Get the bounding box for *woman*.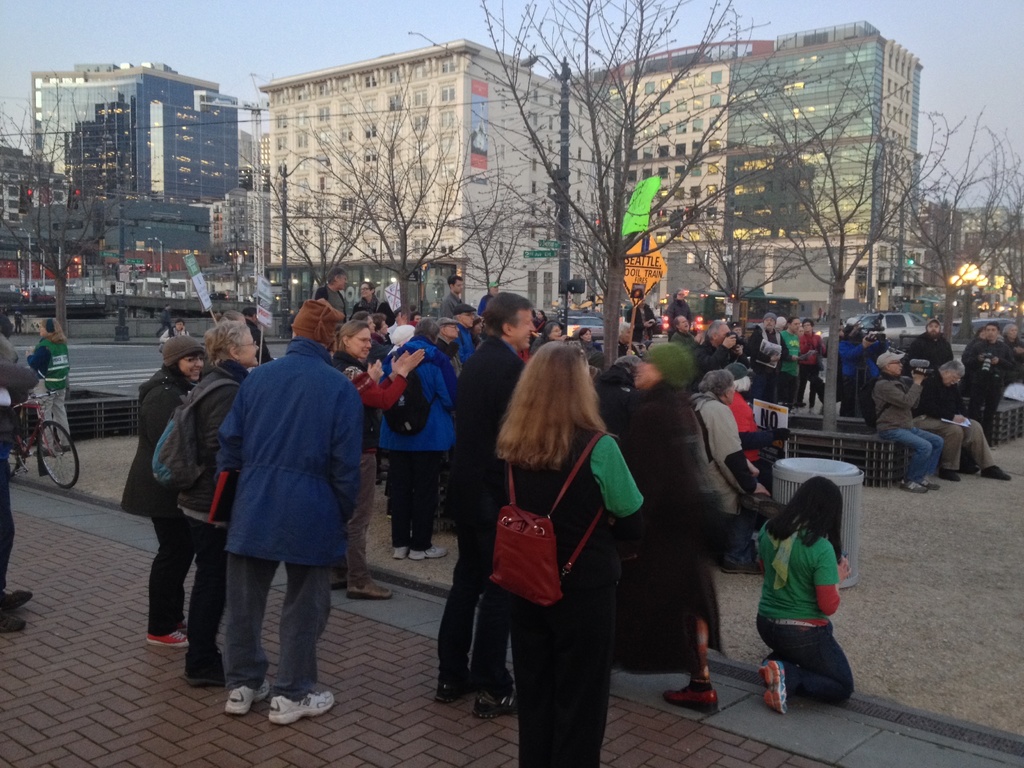
crop(19, 316, 70, 454).
